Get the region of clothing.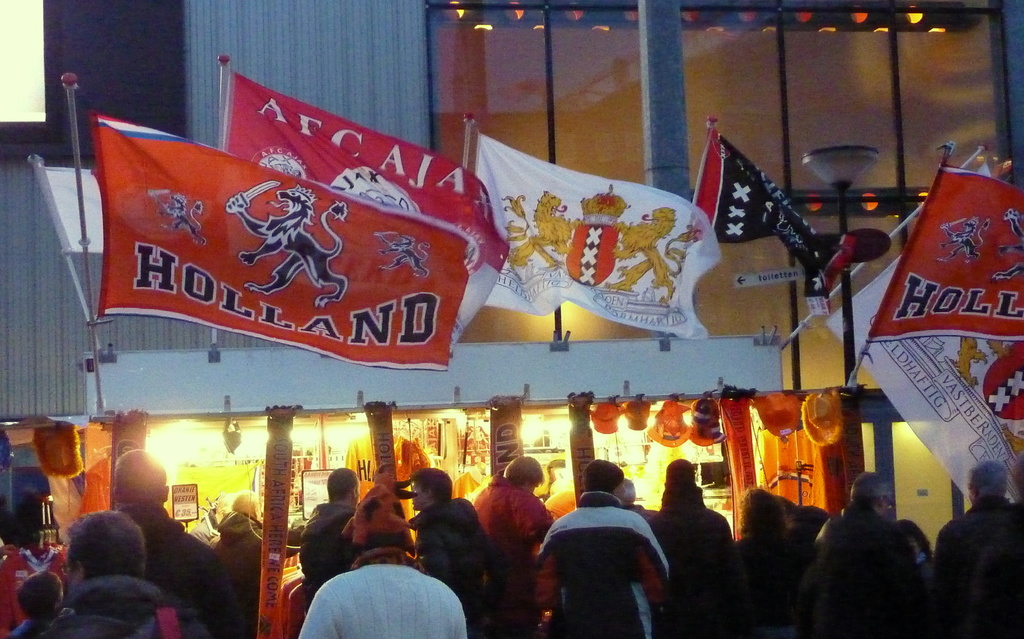
0,569,210,638.
